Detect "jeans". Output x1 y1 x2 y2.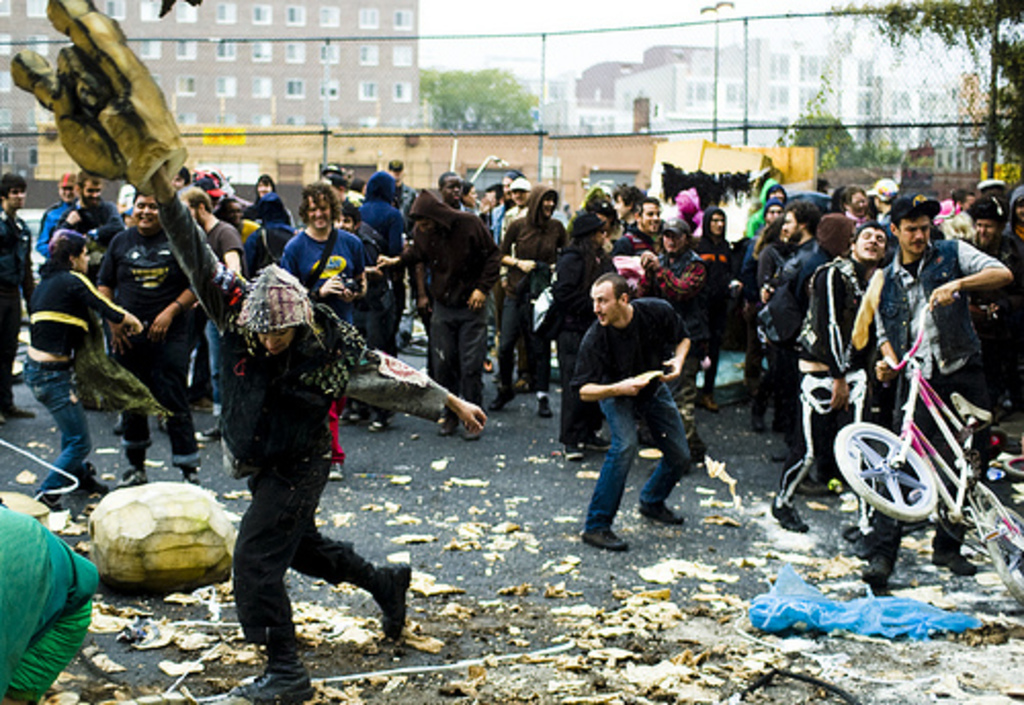
16 352 92 498.
